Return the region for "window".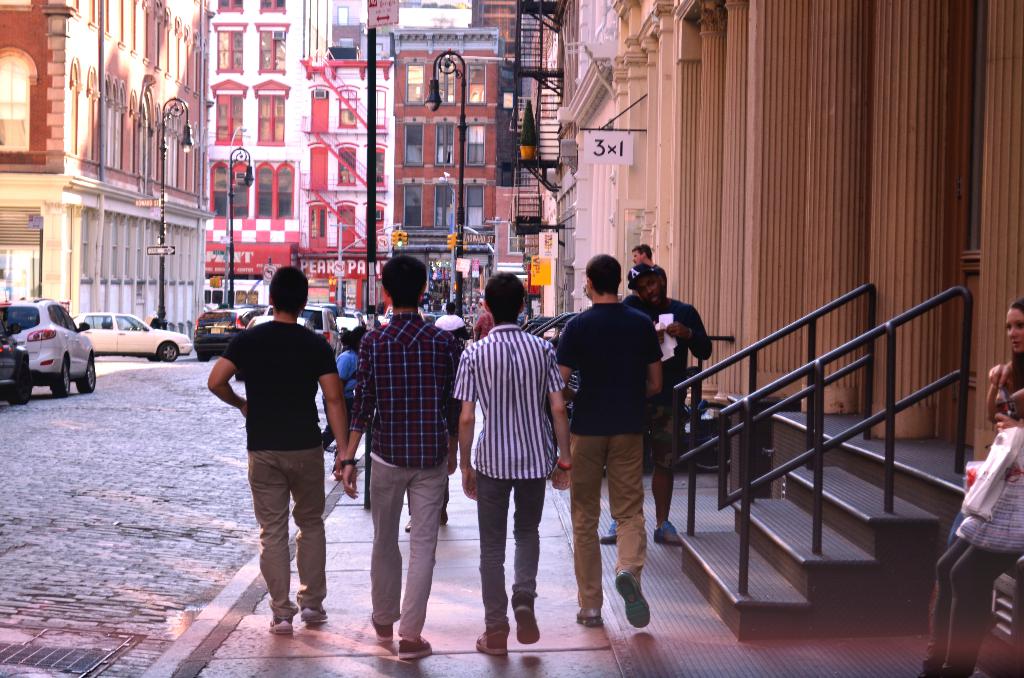
x1=250 y1=159 x2=296 y2=220.
